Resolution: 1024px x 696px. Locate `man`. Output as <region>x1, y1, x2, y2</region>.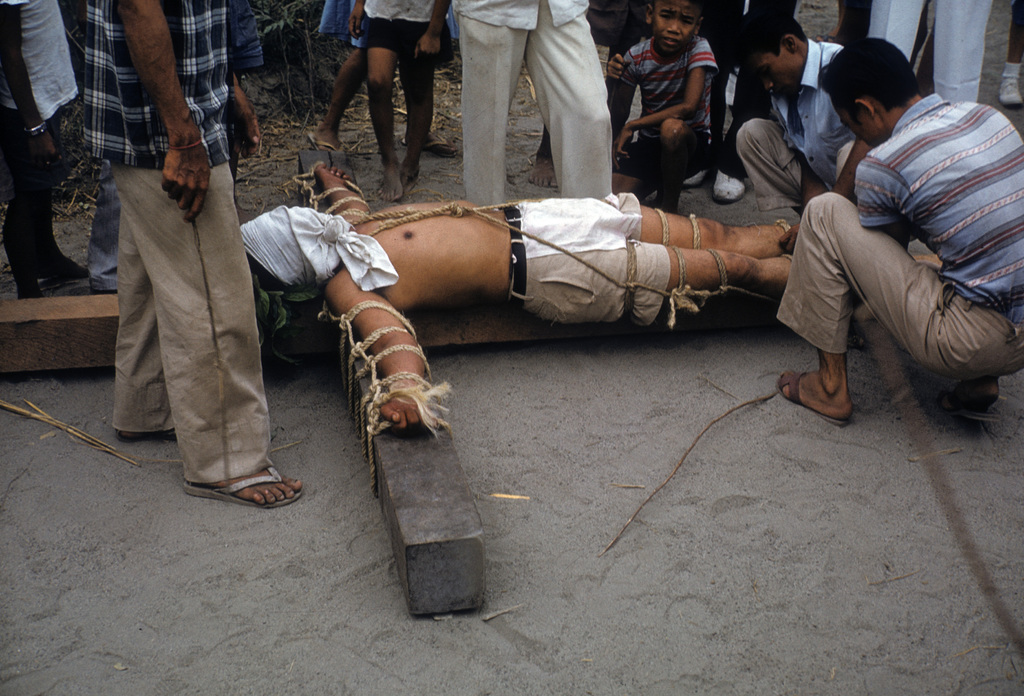
<region>236, 161, 794, 438</region>.
